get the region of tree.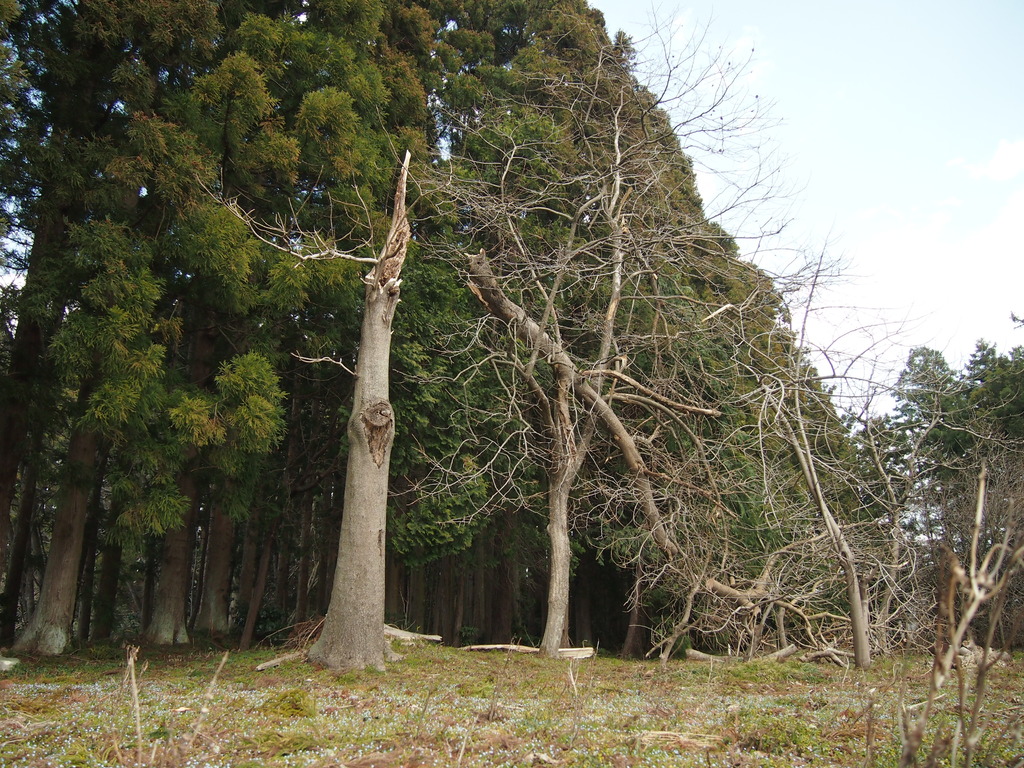
(left=0, top=2, right=154, bottom=655).
